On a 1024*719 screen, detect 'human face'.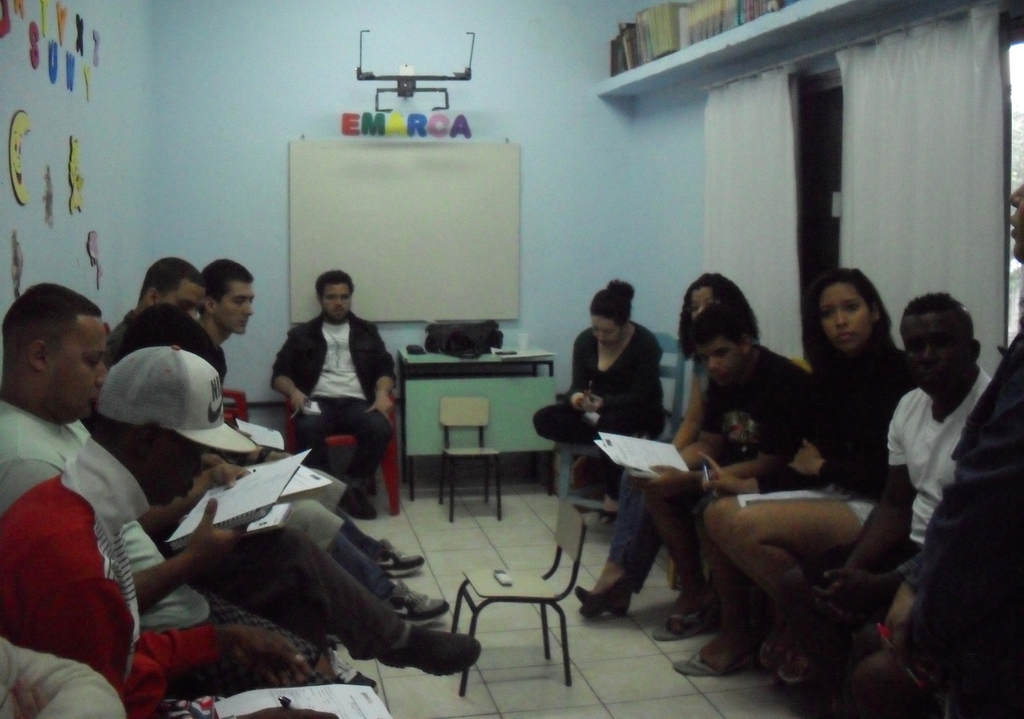
Rect(818, 277, 870, 361).
